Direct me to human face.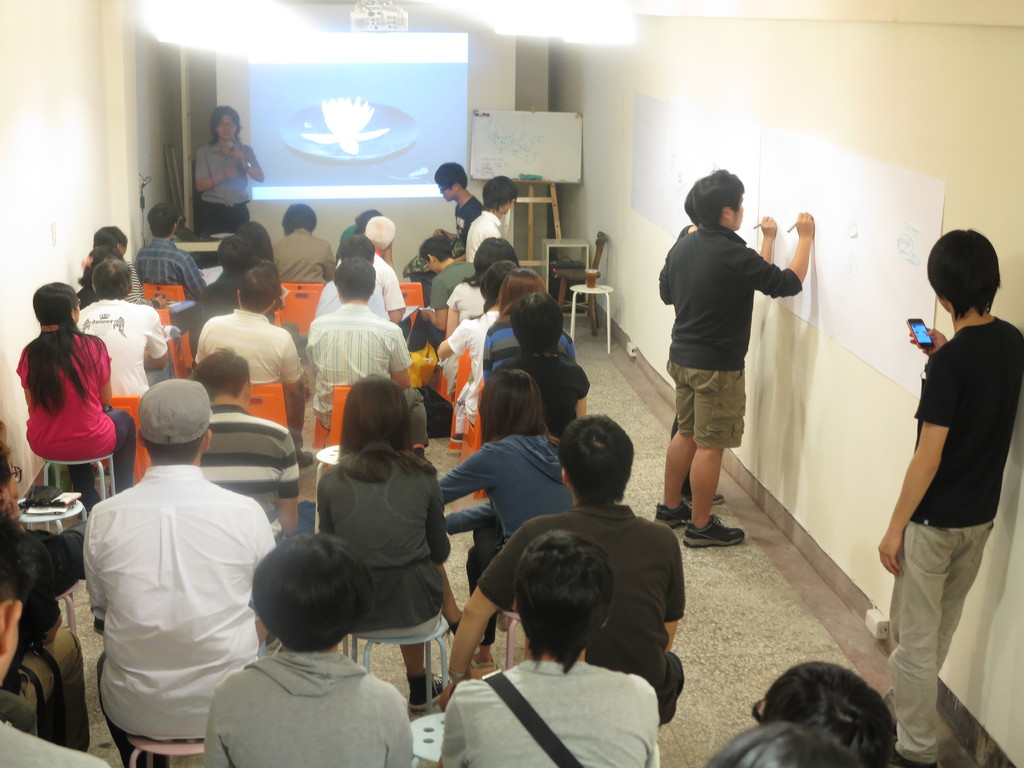
Direction: select_region(215, 112, 237, 140).
